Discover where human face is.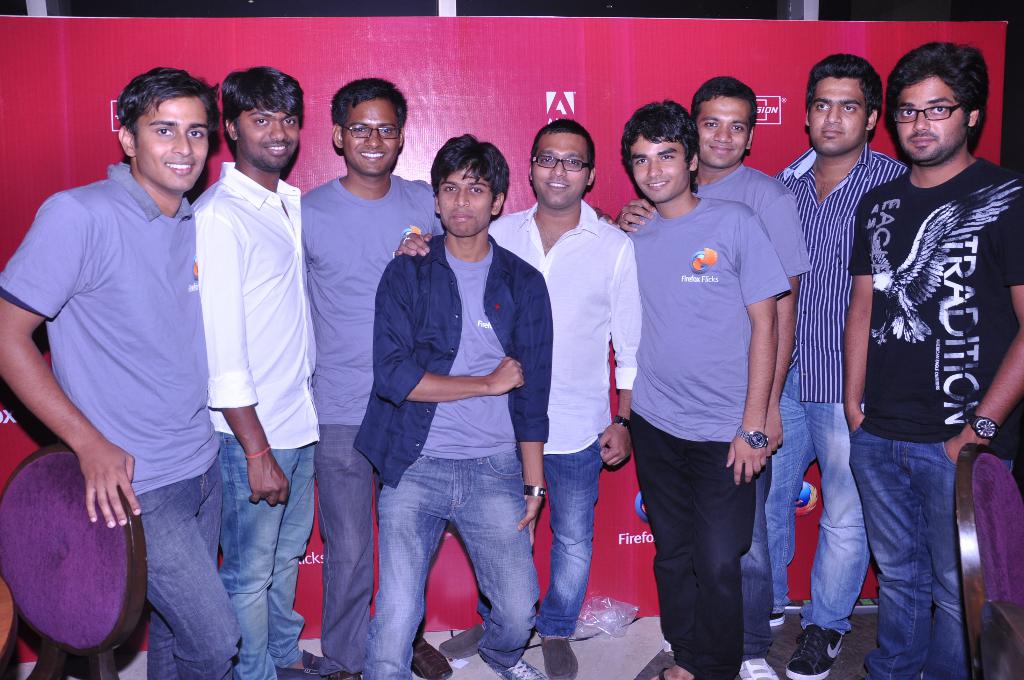
Discovered at [x1=435, y1=163, x2=498, y2=235].
